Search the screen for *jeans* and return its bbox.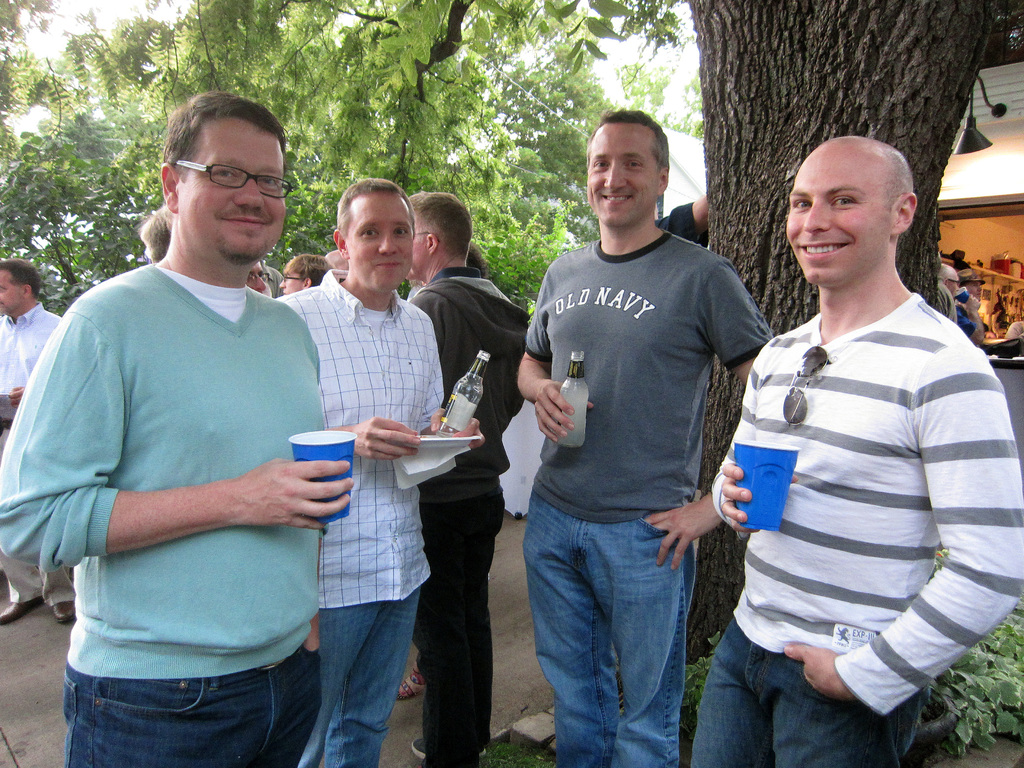
Found: (x1=524, y1=490, x2=697, y2=767).
